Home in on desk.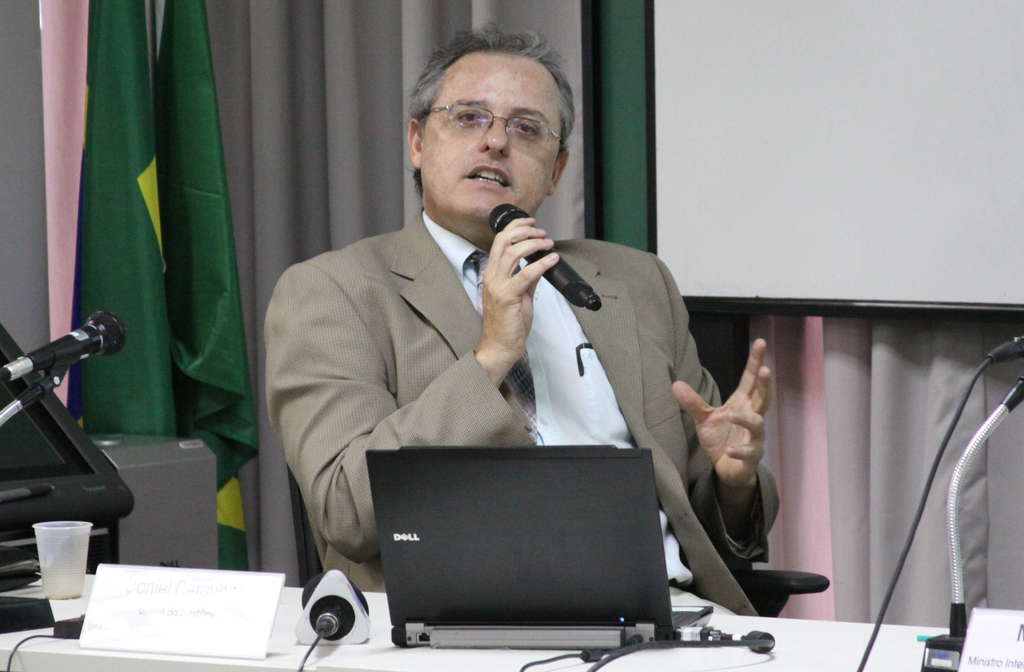
Homed in at pyautogui.locateOnScreen(0, 592, 950, 671).
